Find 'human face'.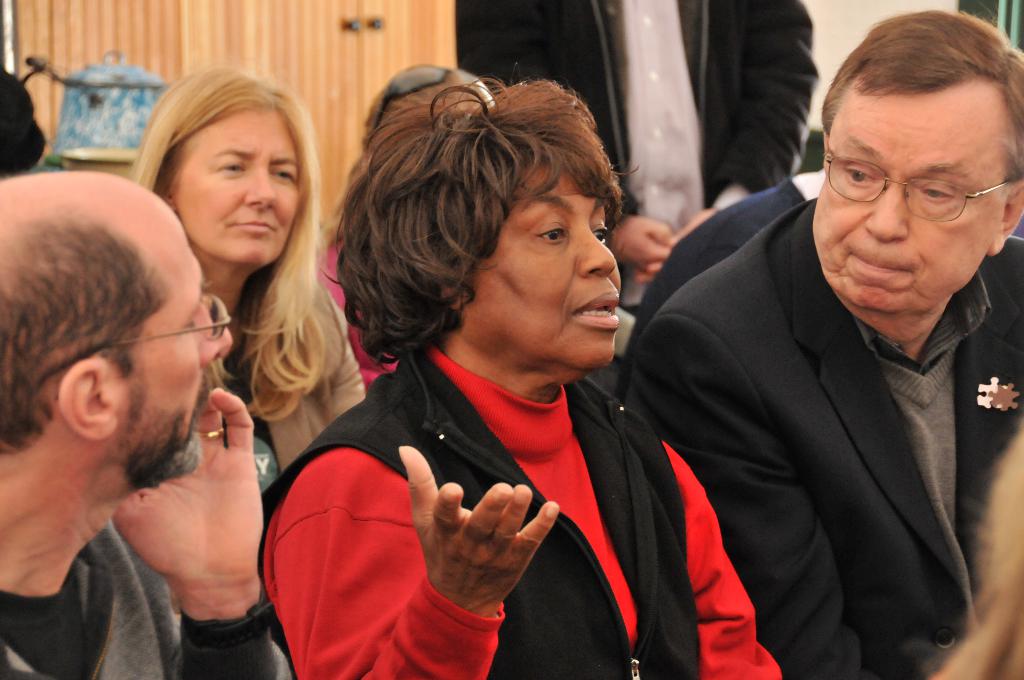
box=[109, 223, 236, 476].
